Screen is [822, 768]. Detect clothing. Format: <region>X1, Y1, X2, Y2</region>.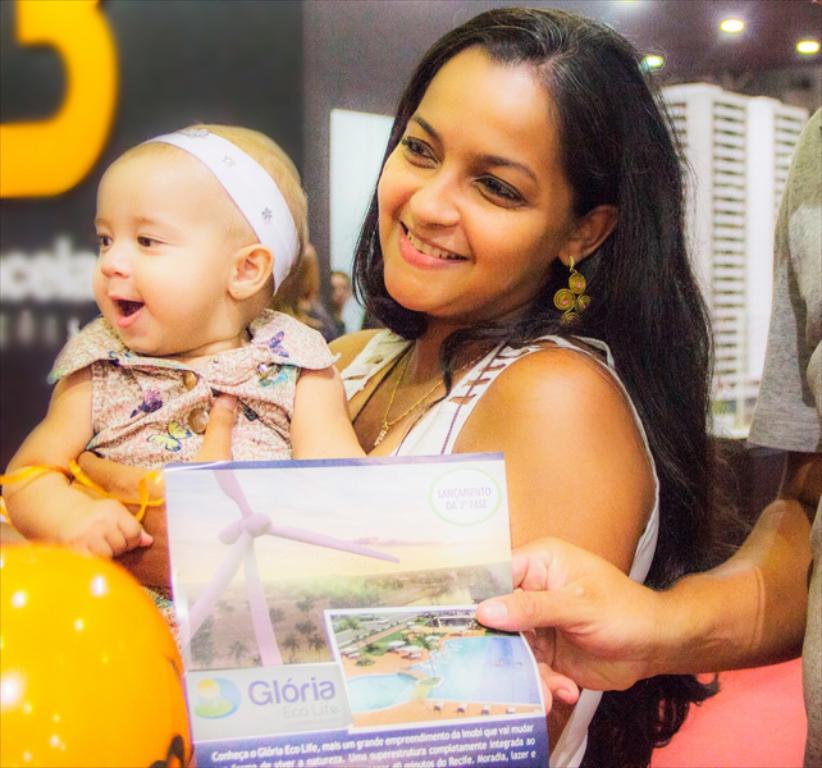
<region>736, 101, 819, 767</region>.
